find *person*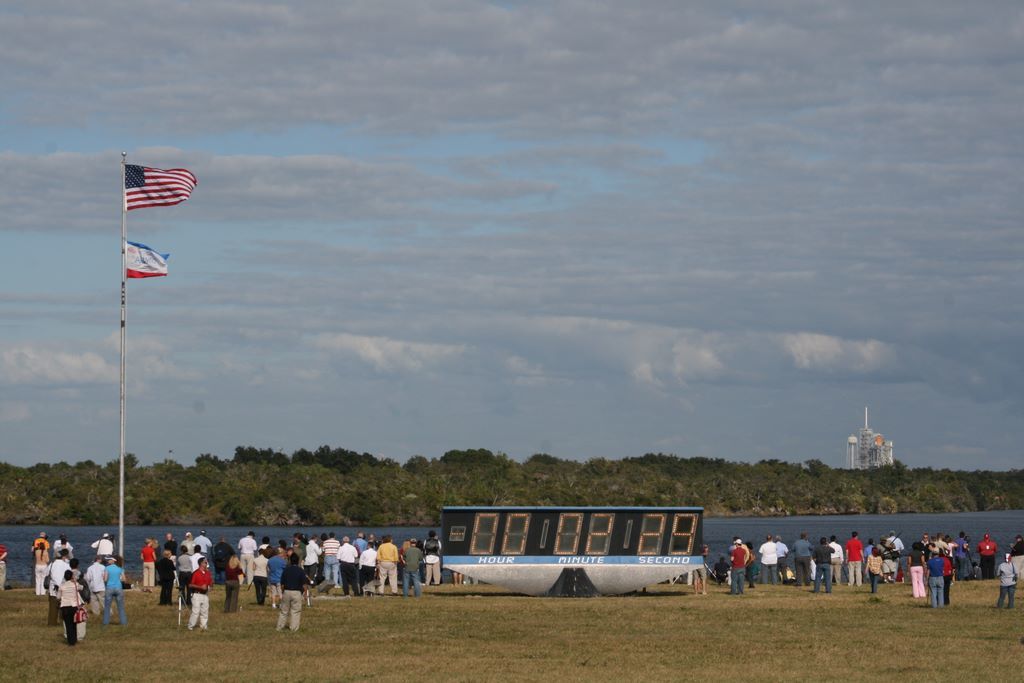
bbox=(184, 533, 193, 546)
